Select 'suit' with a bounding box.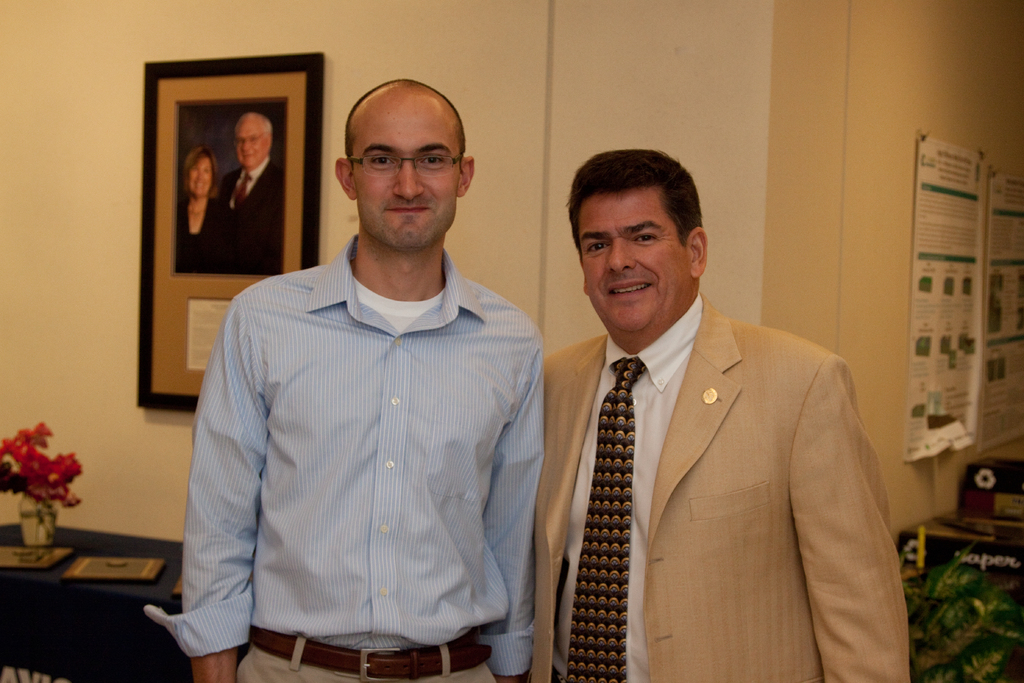
box(508, 211, 908, 673).
